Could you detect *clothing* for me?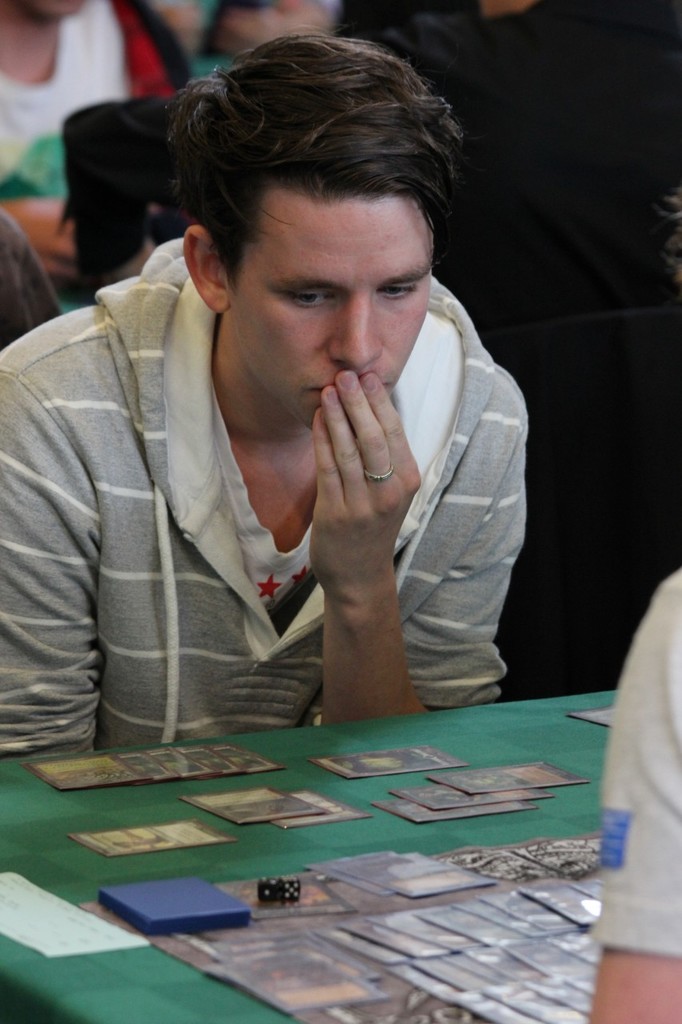
Detection result: pyautogui.locateOnScreen(0, 0, 137, 298).
